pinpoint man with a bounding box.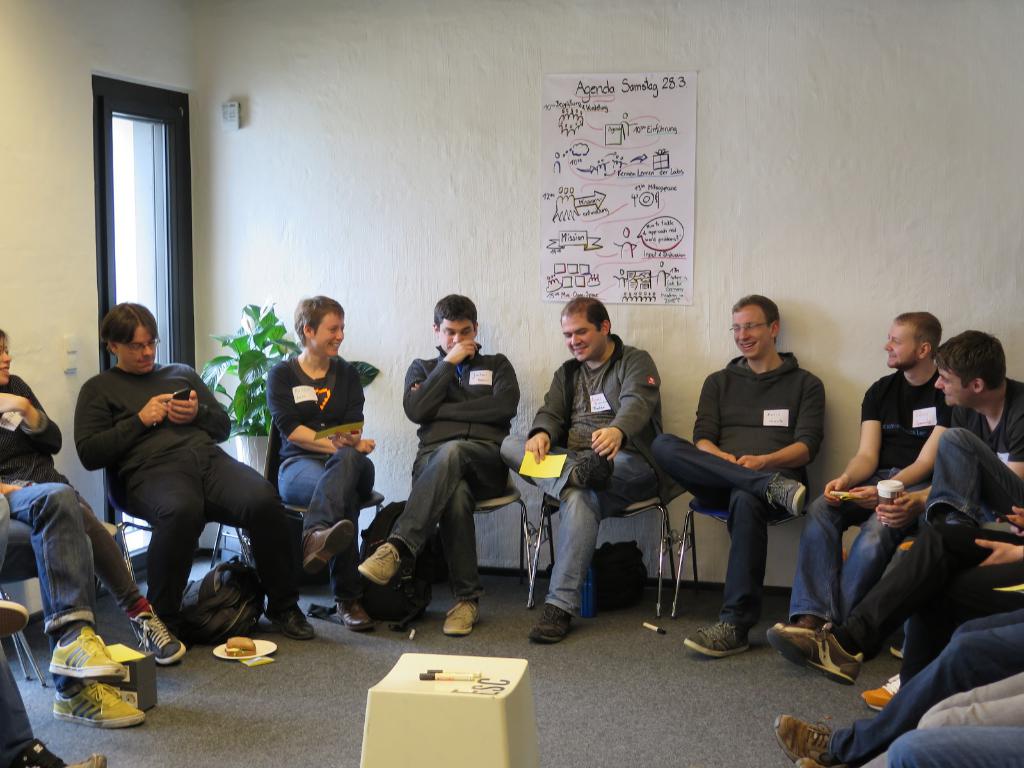
<region>504, 298, 670, 644</region>.
